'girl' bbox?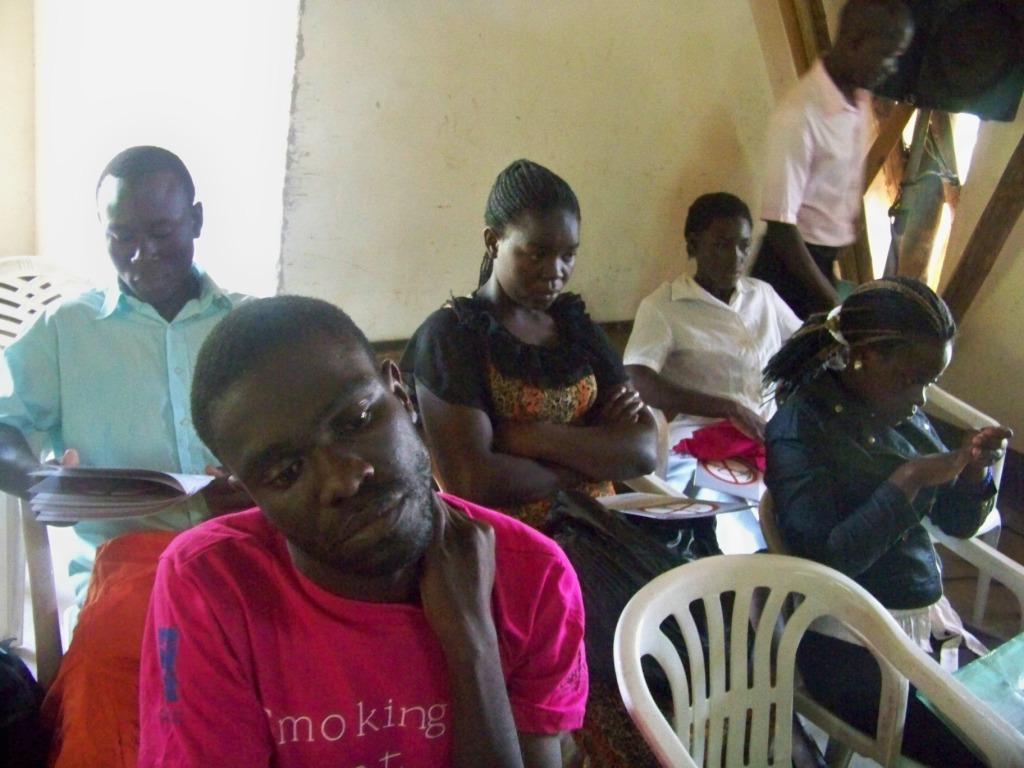
bbox(760, 277, 1014, 767)
